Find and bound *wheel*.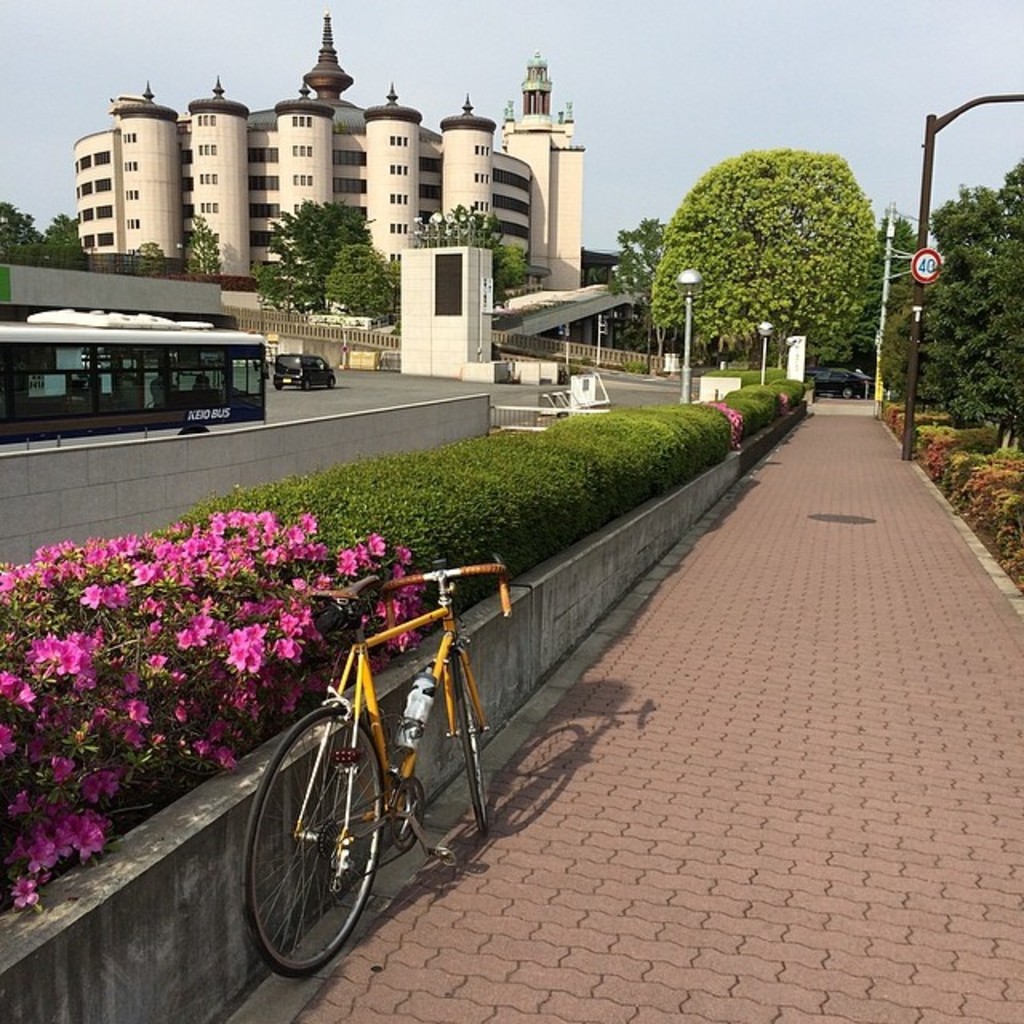
Bound: rect(299, 381, 312, 392).
